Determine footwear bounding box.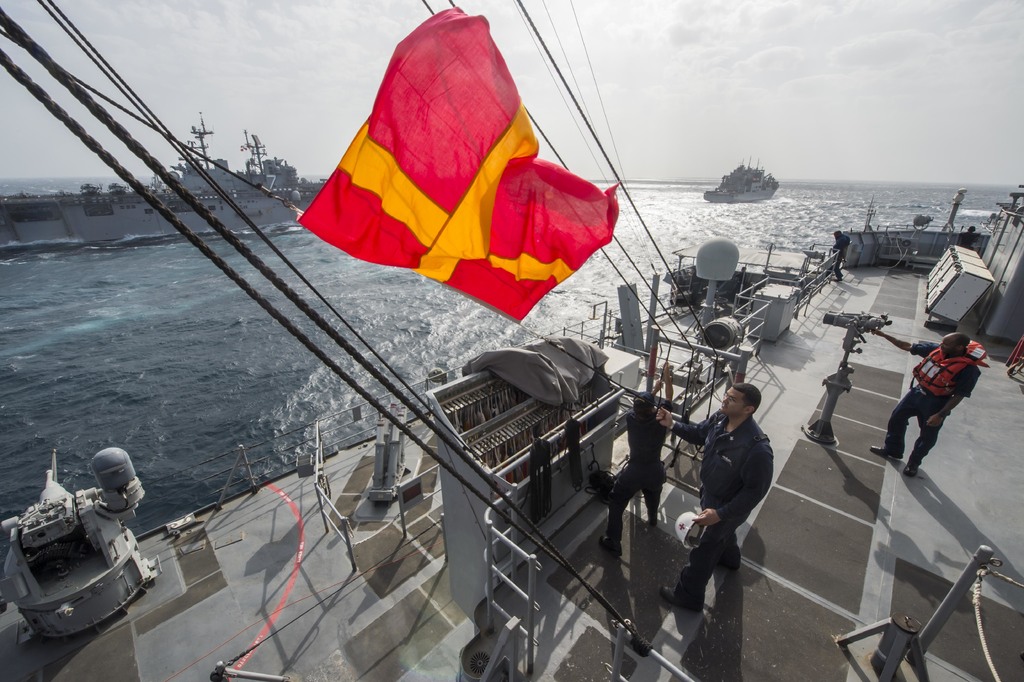
Determined: x1=718 y1=561 x2=742 y2=572.
